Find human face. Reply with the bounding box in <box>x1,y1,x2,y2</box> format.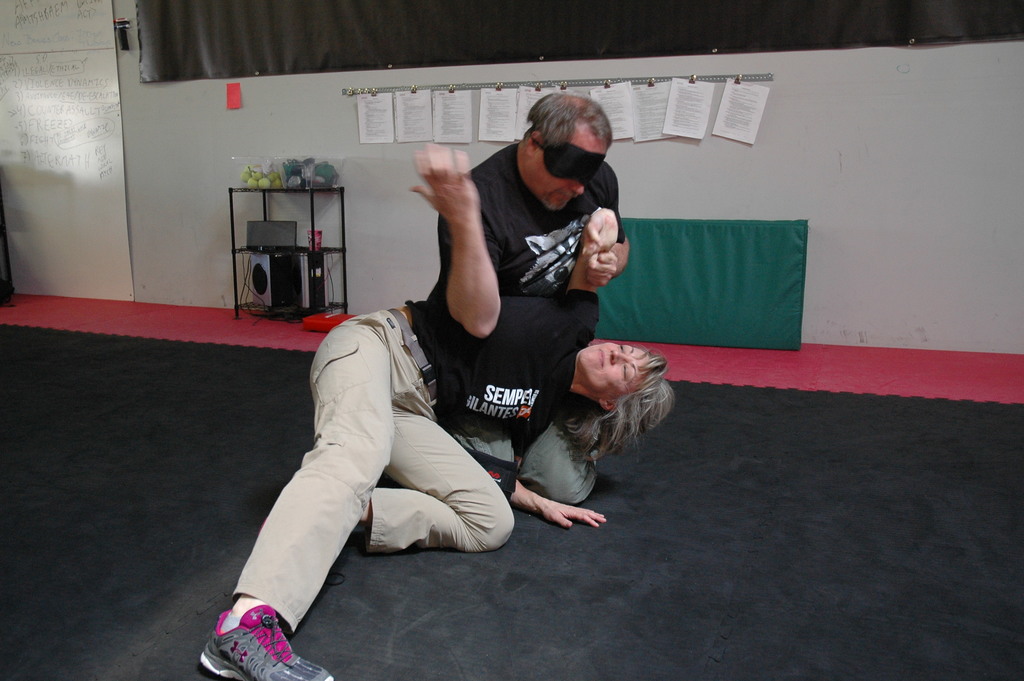
<box>529,122,610,211</box>.
